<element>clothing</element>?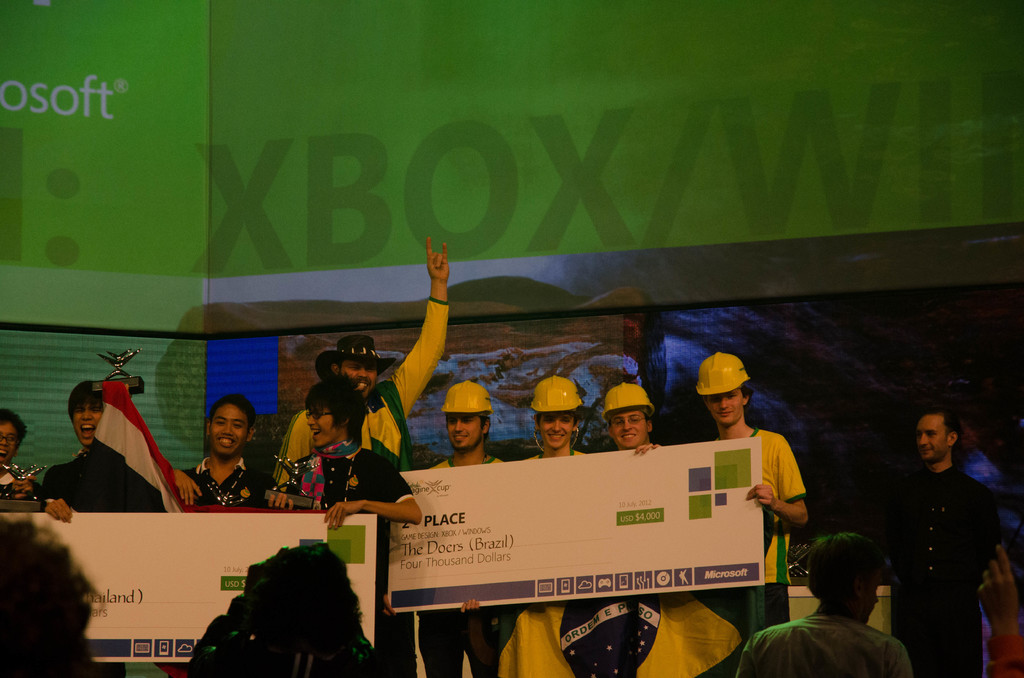
rect(961, 449, 1011, 668)
